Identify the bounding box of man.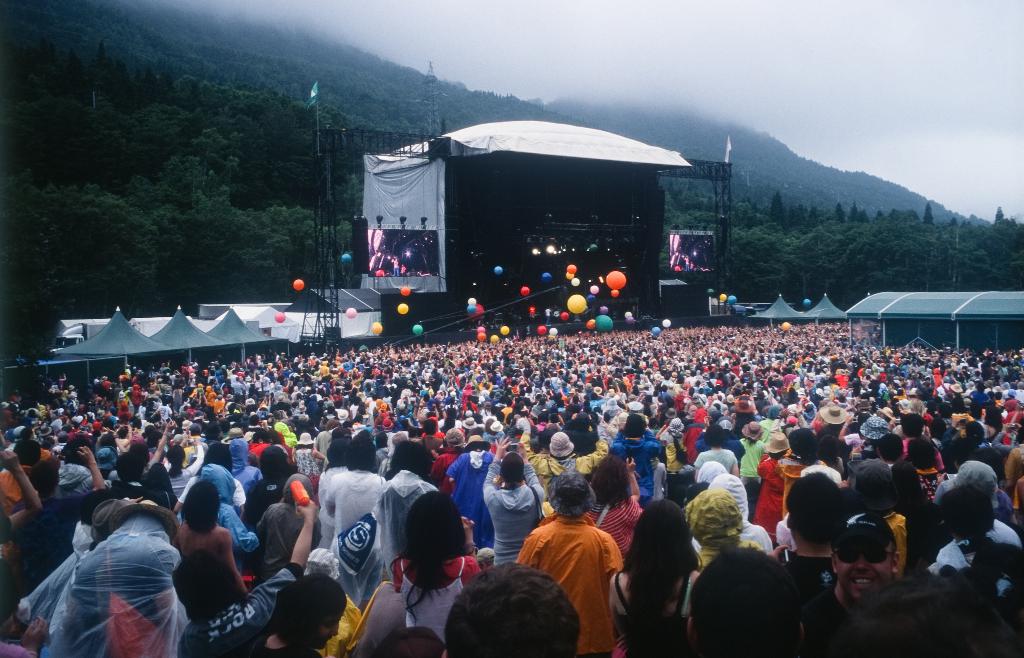
left=248, top=430, right=271, bottom=459.
